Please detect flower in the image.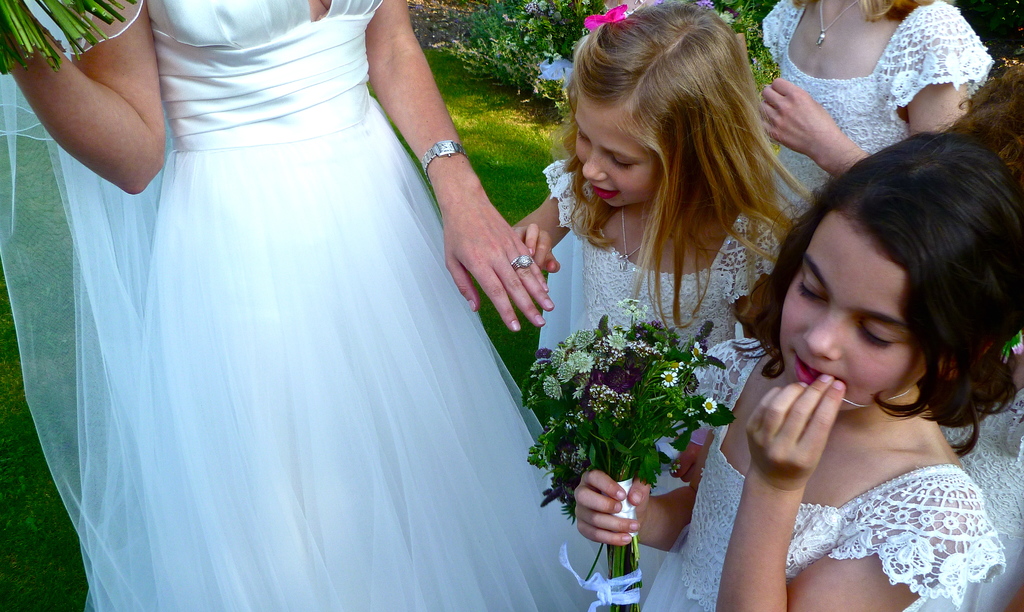
region(584, 3, 628, 33).
